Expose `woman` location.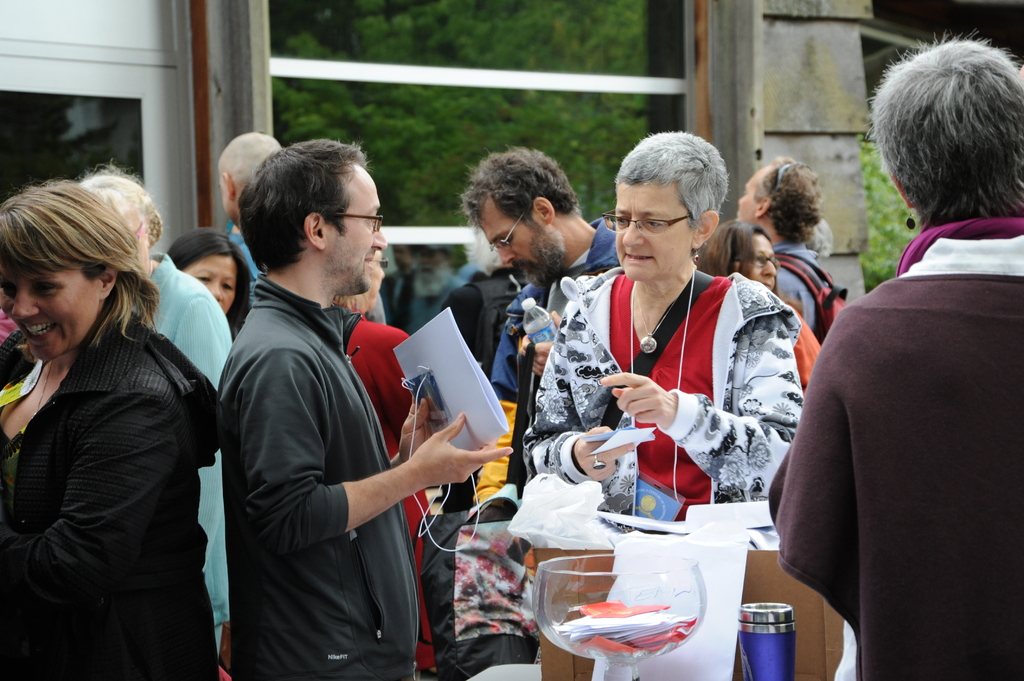
Exposed at 701, 217, 824, 390.
